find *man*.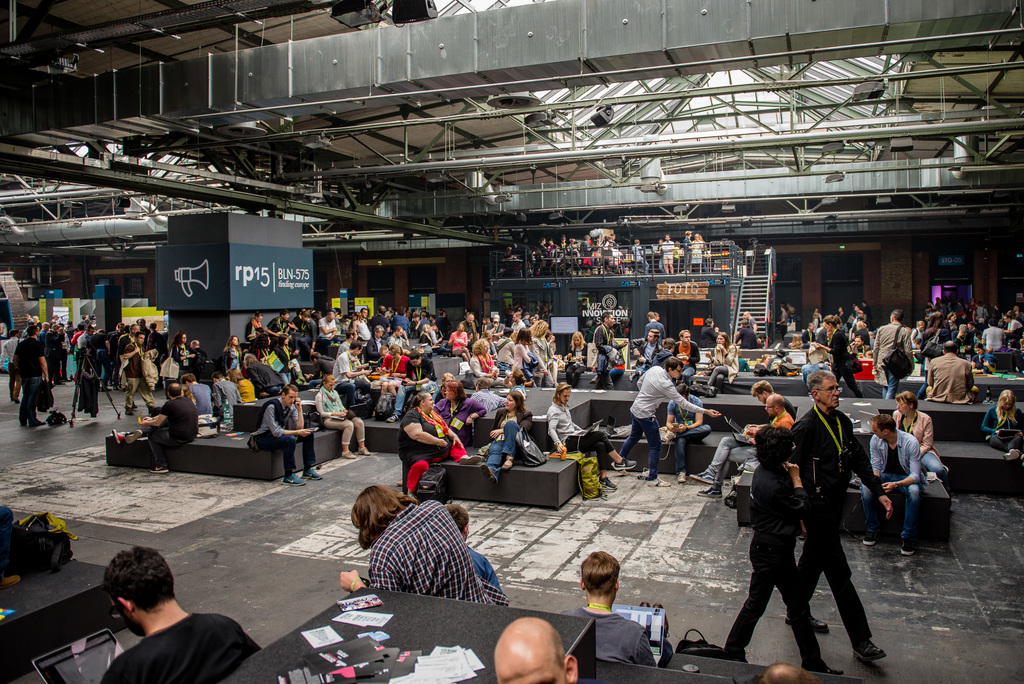
744,308,758,336.
